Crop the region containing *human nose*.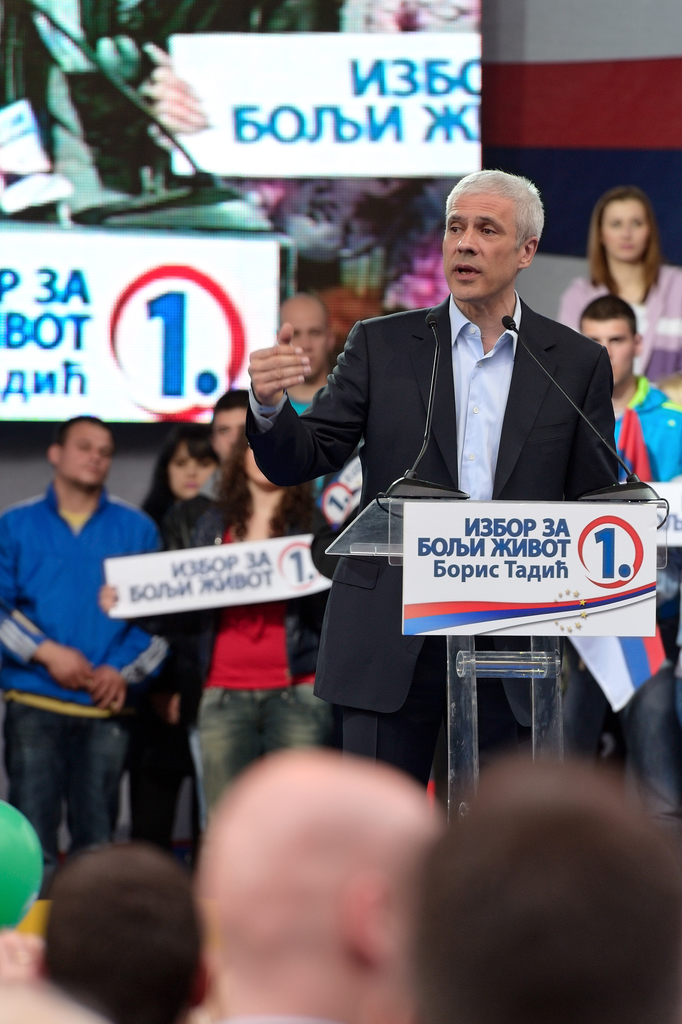
Crop region: 621,221,635,243.
